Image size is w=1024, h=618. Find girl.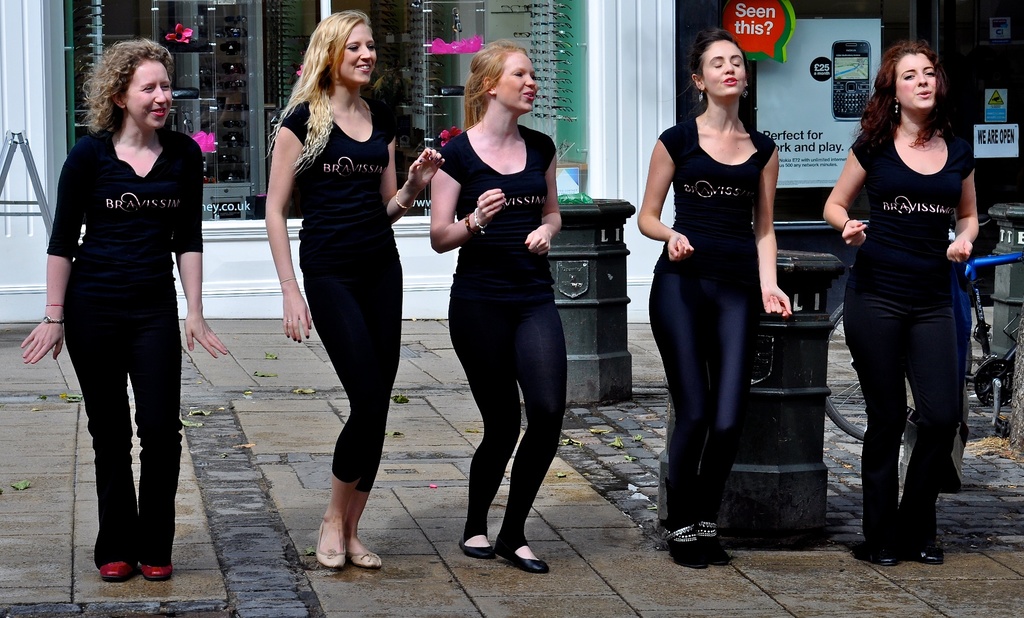
260/10/445/569.
